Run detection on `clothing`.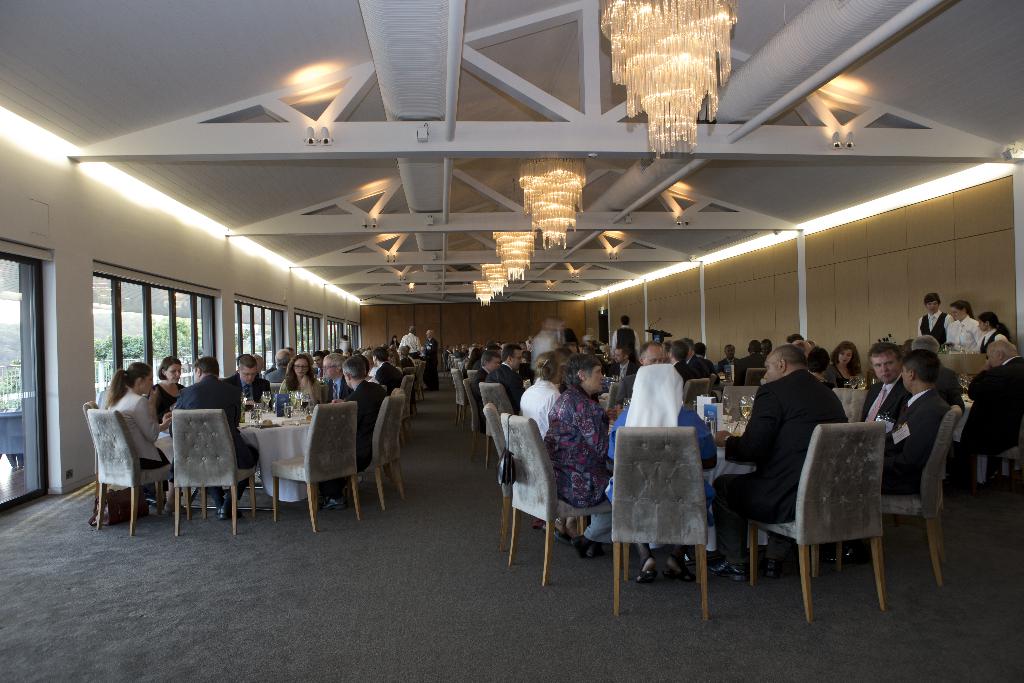
Result: 284:377:331:403.
